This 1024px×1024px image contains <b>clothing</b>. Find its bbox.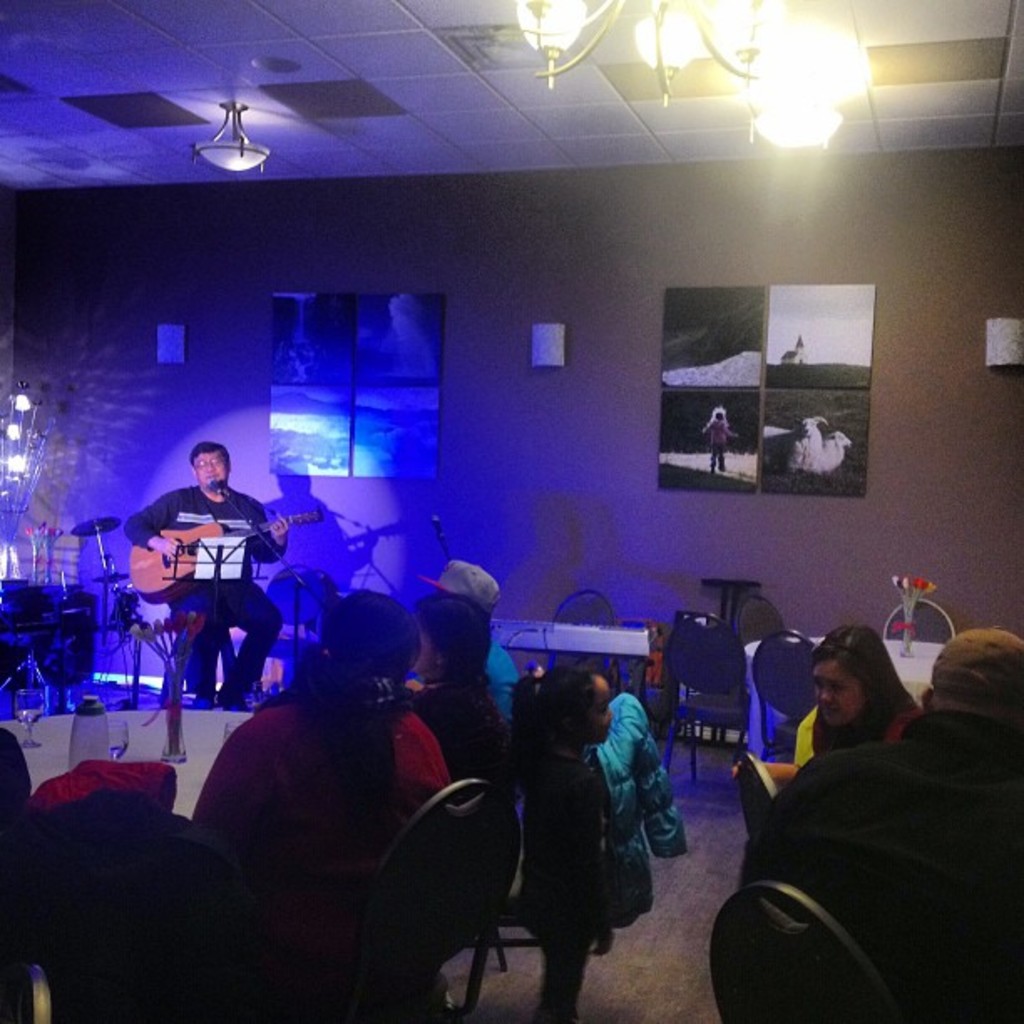
561 698 676 935.
